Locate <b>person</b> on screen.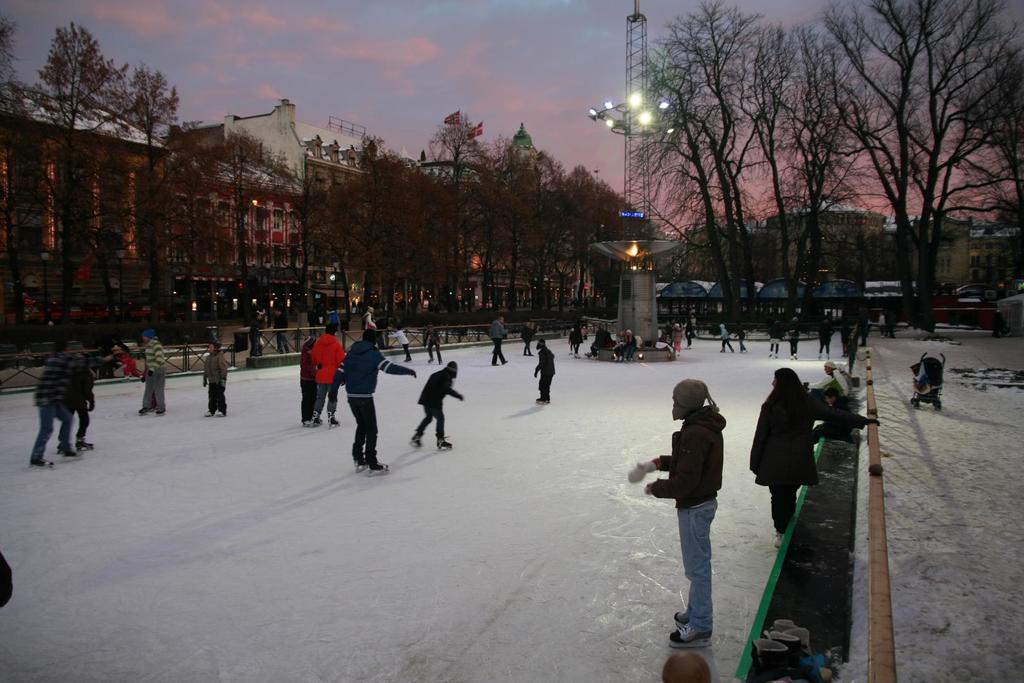
On screen at {"x1": 764, "y1": 316, "x2": 782, "y2": 351}.
